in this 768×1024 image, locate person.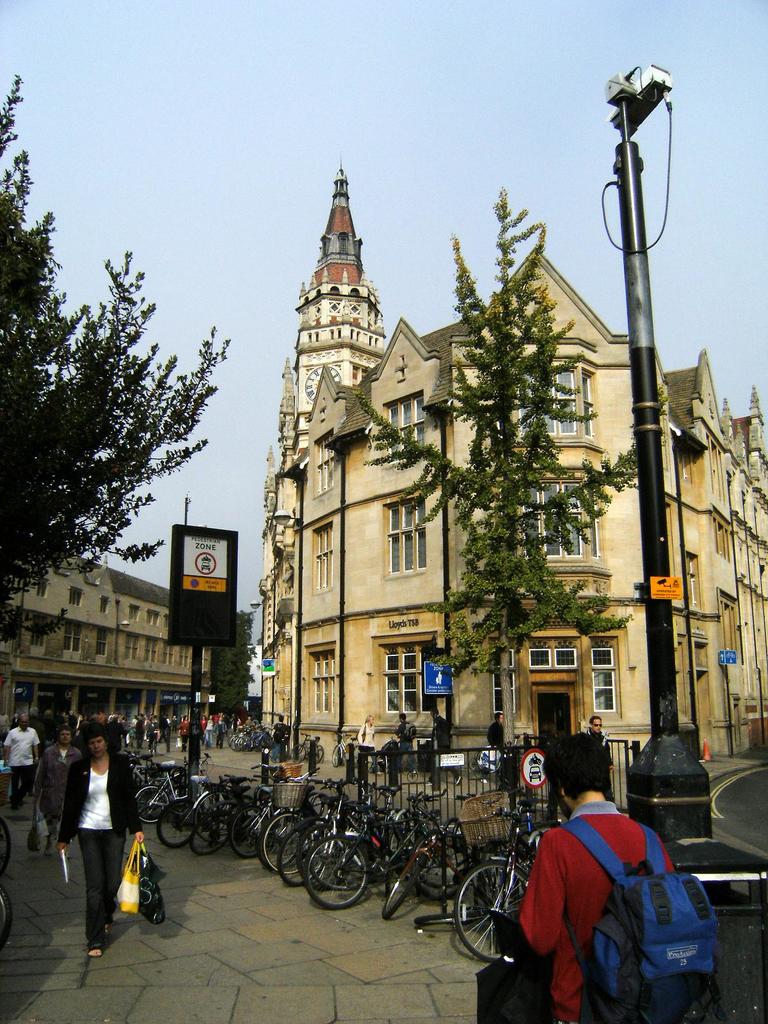
Bounding box: 270,714,289,762.
